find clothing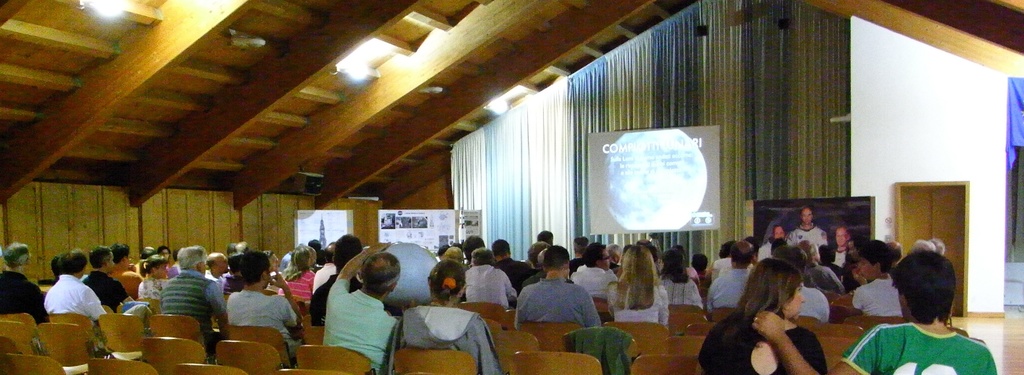
box(161, 270, 229, 342)
